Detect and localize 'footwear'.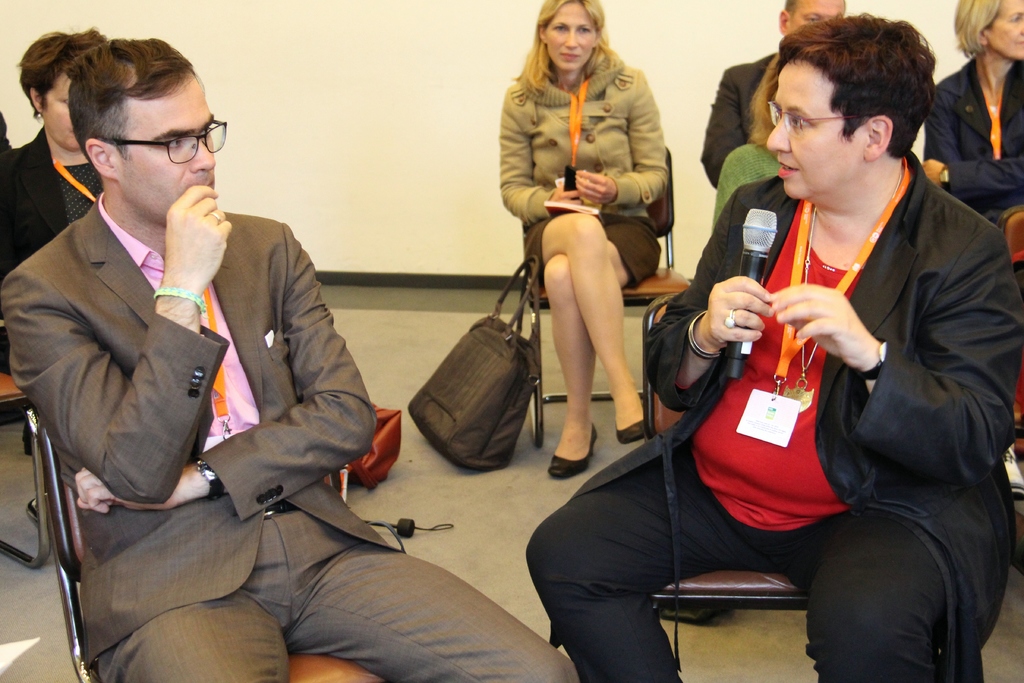
Localized at bbox(1002, 445, 1023, 498).
